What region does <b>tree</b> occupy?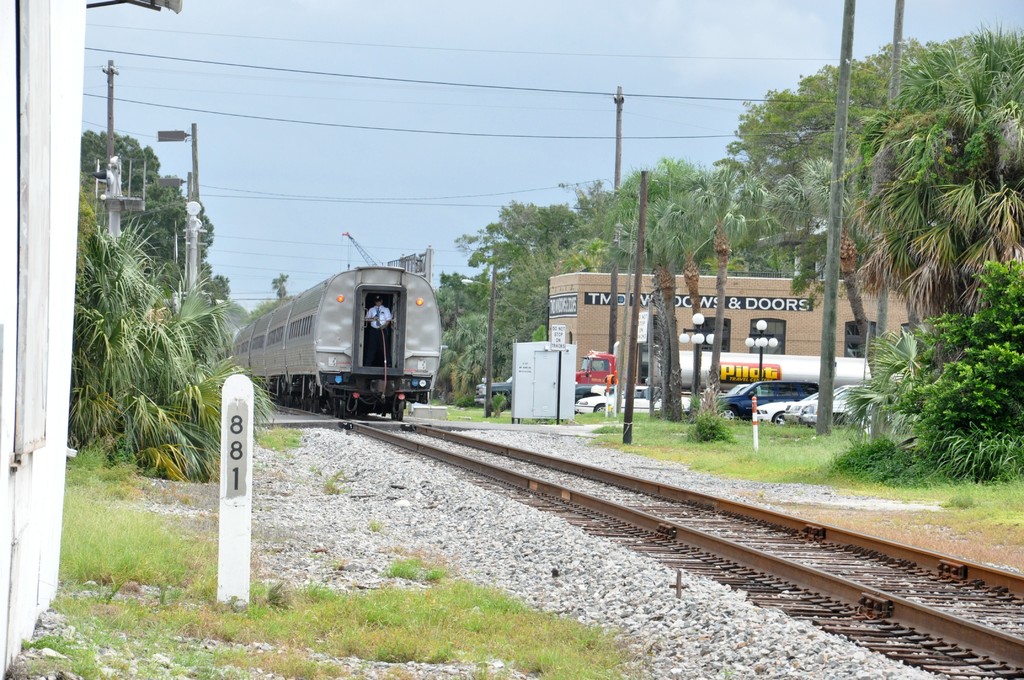
box(243, 265, 298, 323).
